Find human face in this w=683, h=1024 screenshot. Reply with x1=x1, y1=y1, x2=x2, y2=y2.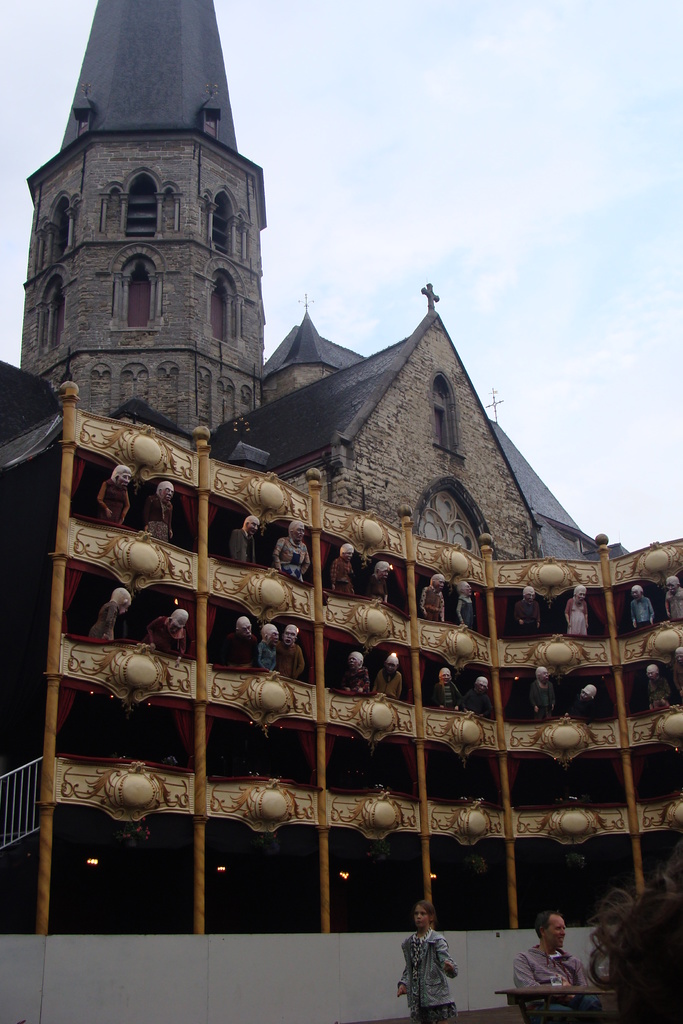
x1=258, y1=620, x2=284, y2=652.
